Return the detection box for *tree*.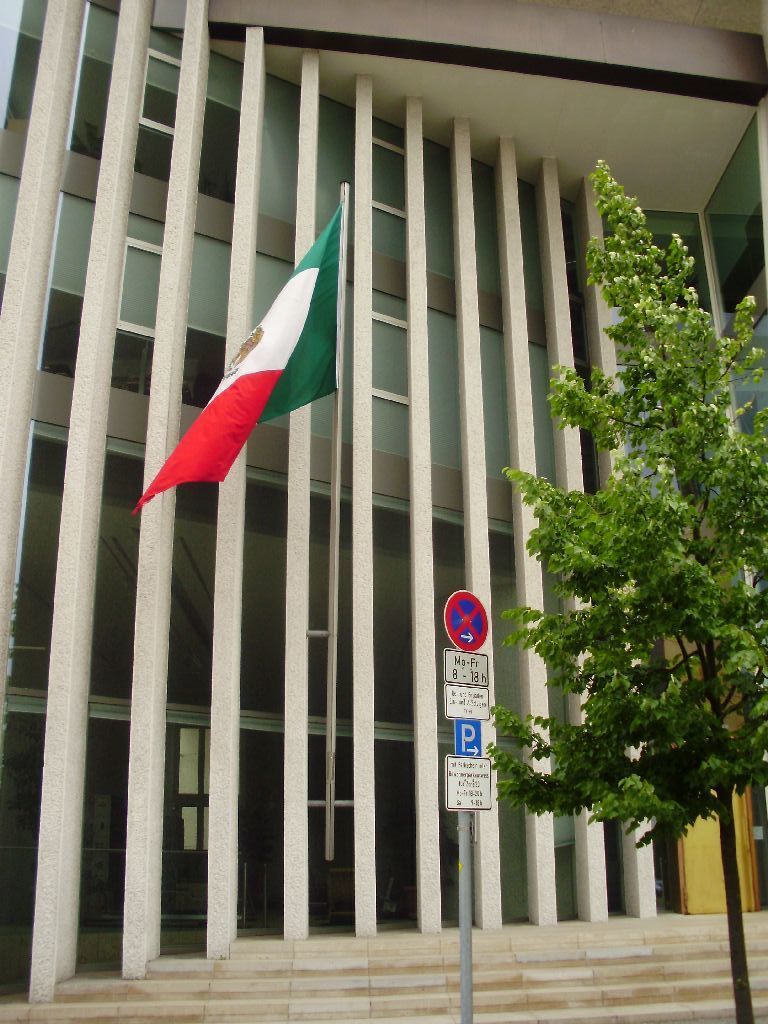
bbox=[520, 144, 756, 879].
